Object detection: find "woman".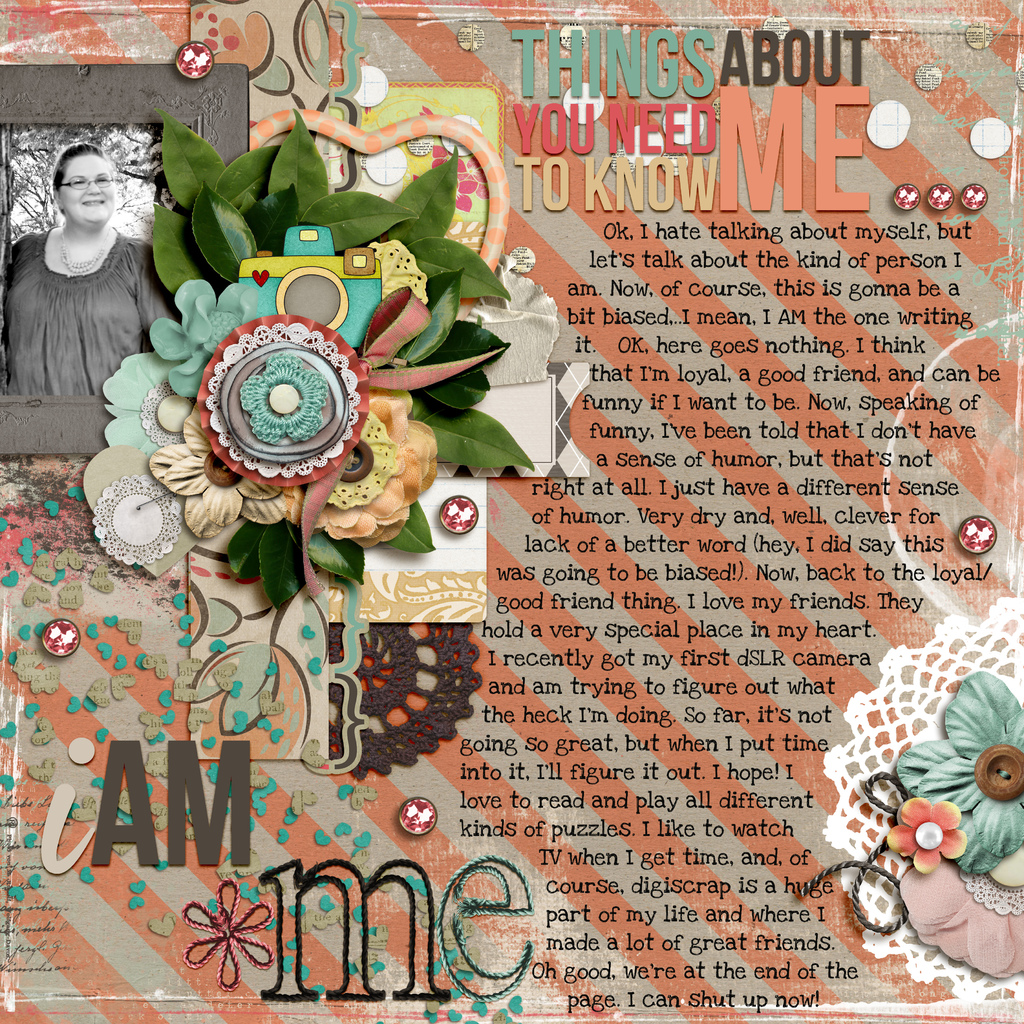
(31, 112, 210, 417).
